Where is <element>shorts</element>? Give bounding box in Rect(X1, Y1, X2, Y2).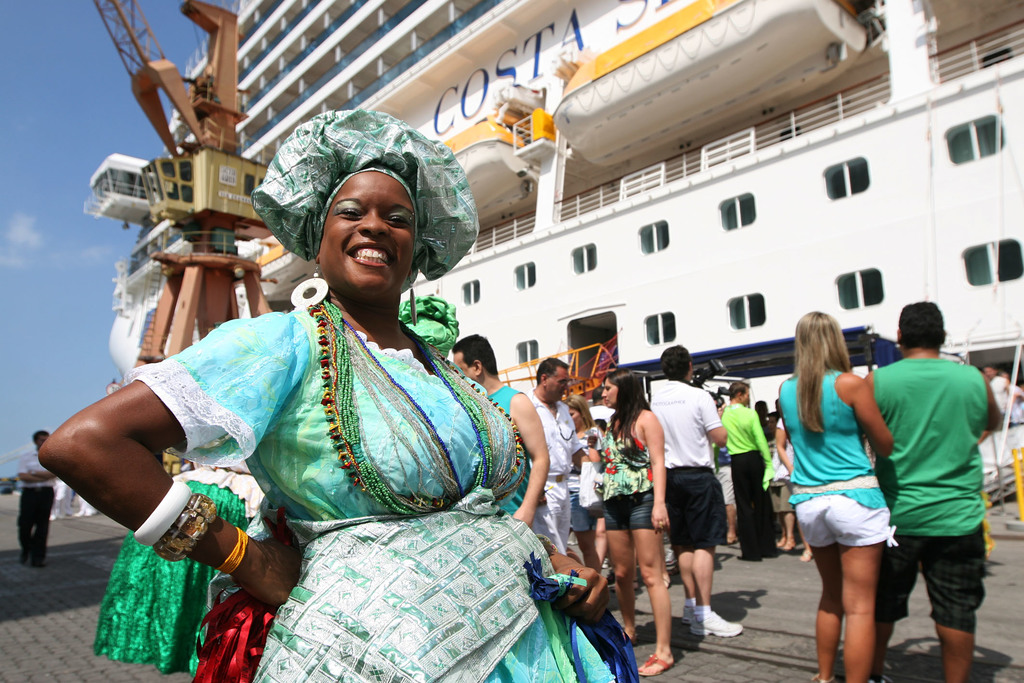
Rect(604, 488, 656, 530).
